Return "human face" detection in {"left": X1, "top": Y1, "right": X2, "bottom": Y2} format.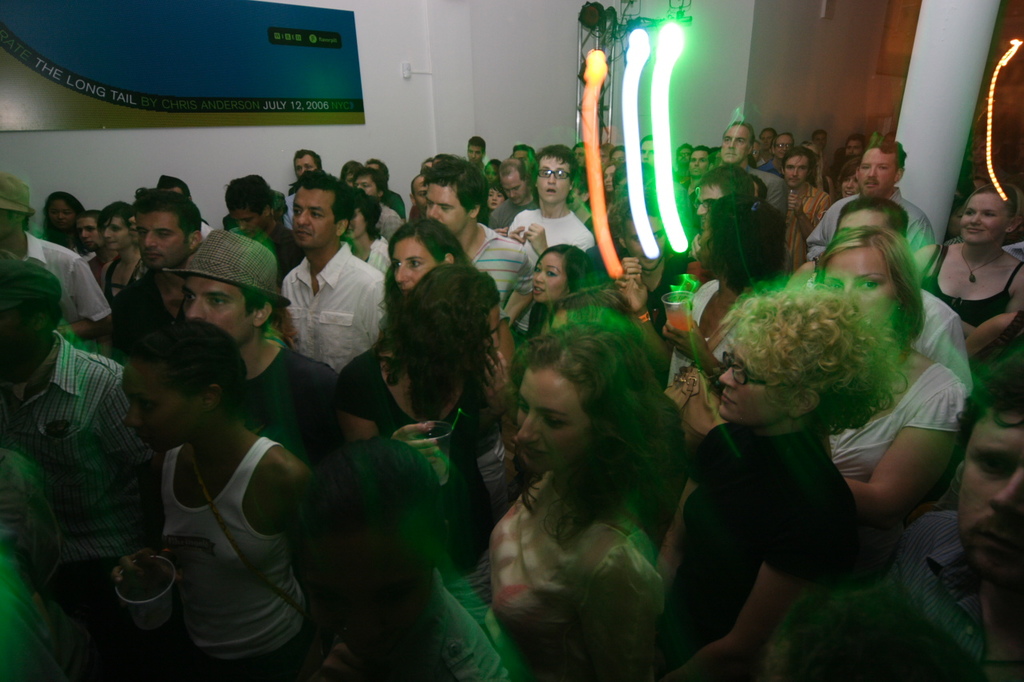
{"left": 824, "top": 240, "right": 901, "bottom": 321}.
